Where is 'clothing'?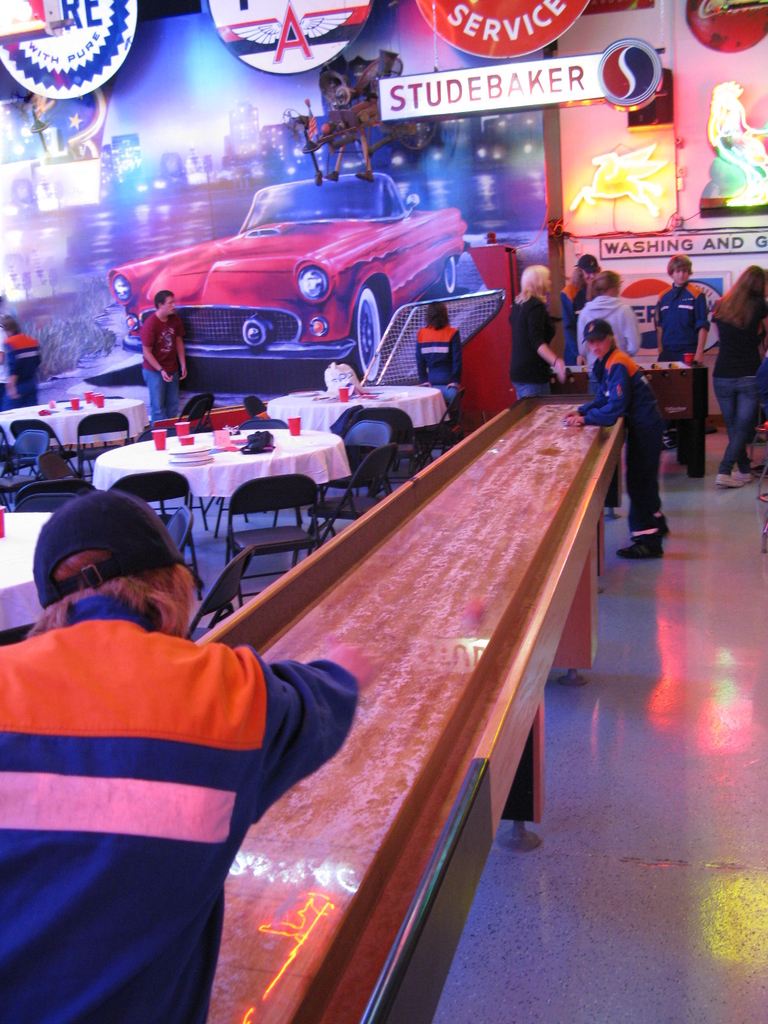
select_region(646, 284, 705, 356).
